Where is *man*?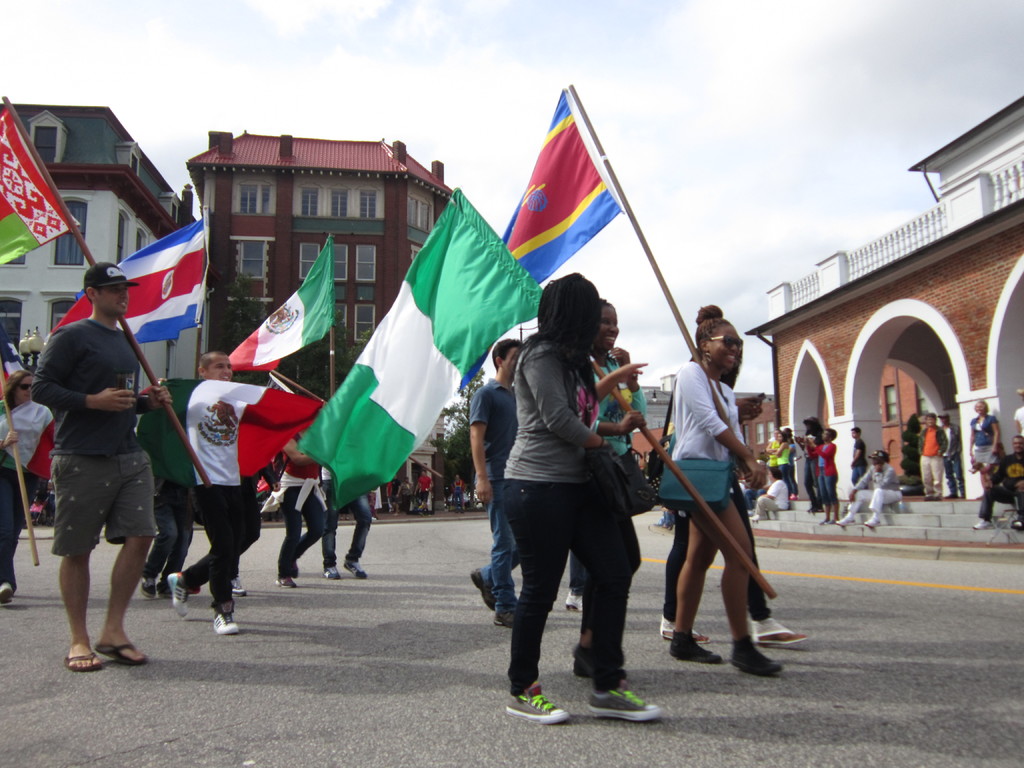
[455,476,467,512].
